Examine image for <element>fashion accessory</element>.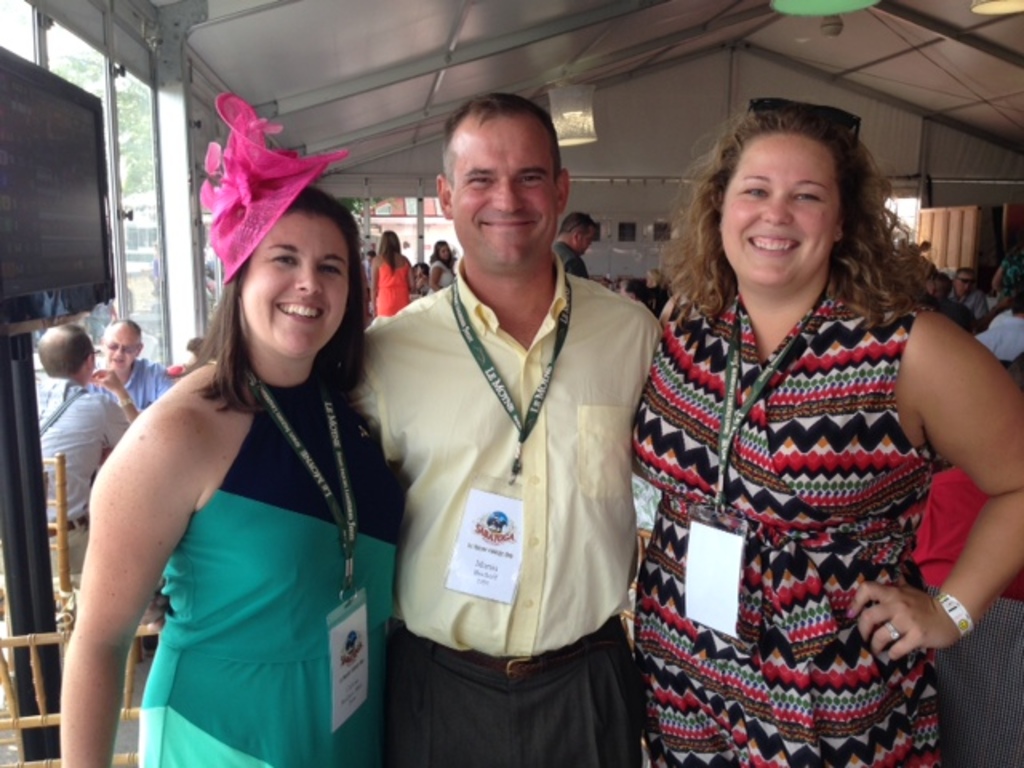
Examination result: locate(686, 304, 826, 638).
